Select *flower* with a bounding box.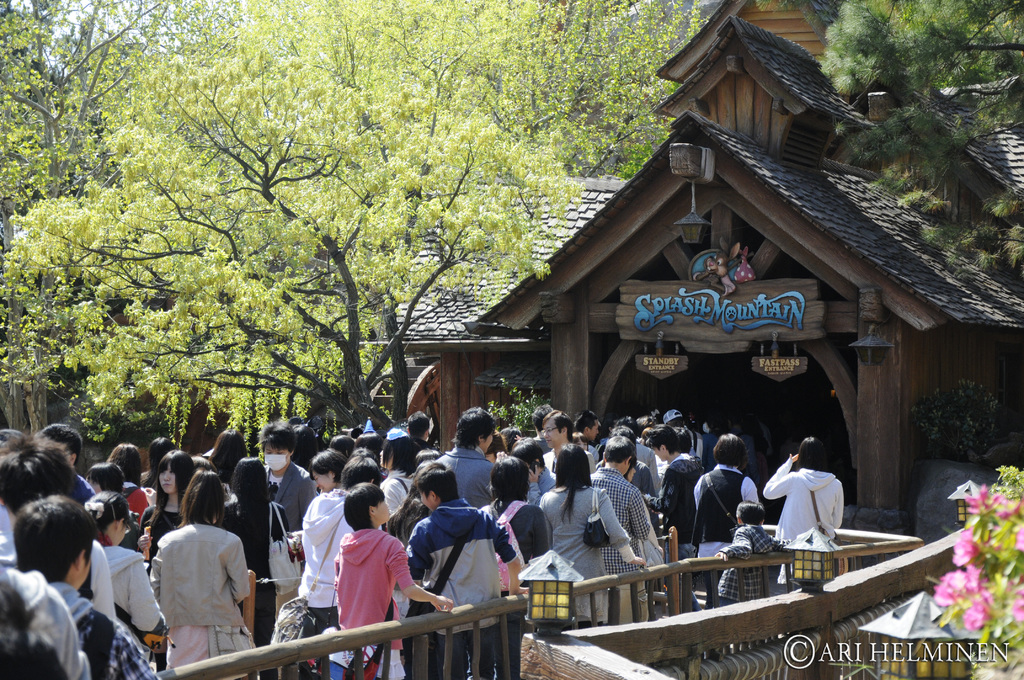
<bbox>1015, 520, 1023, 554</bbox>.
